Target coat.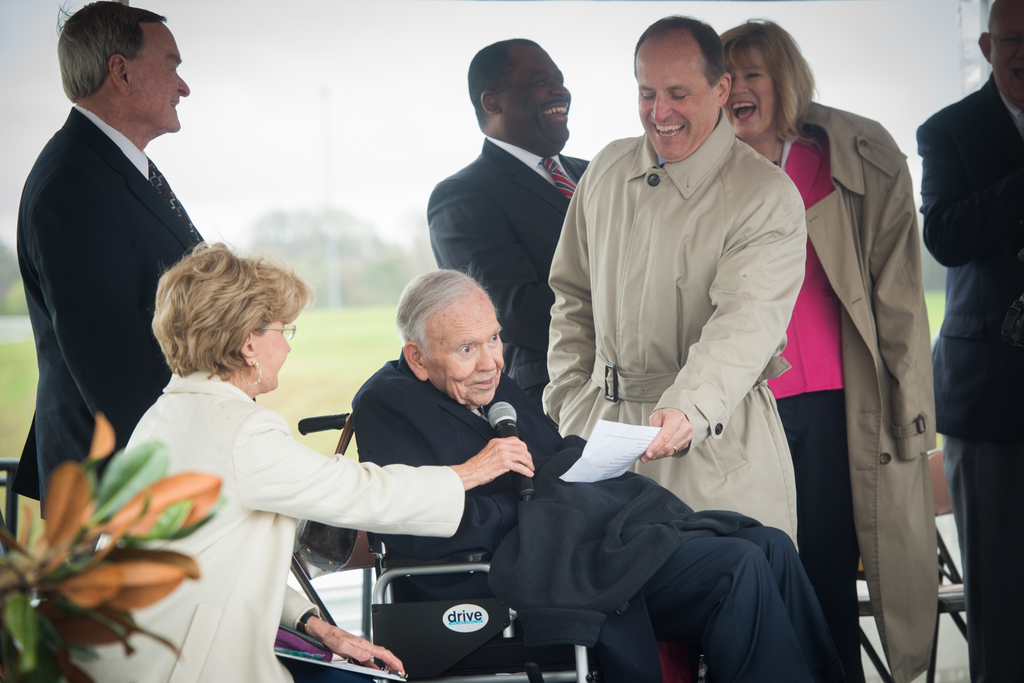
Target region: left=348, top=346, right=577, bottom=613.
